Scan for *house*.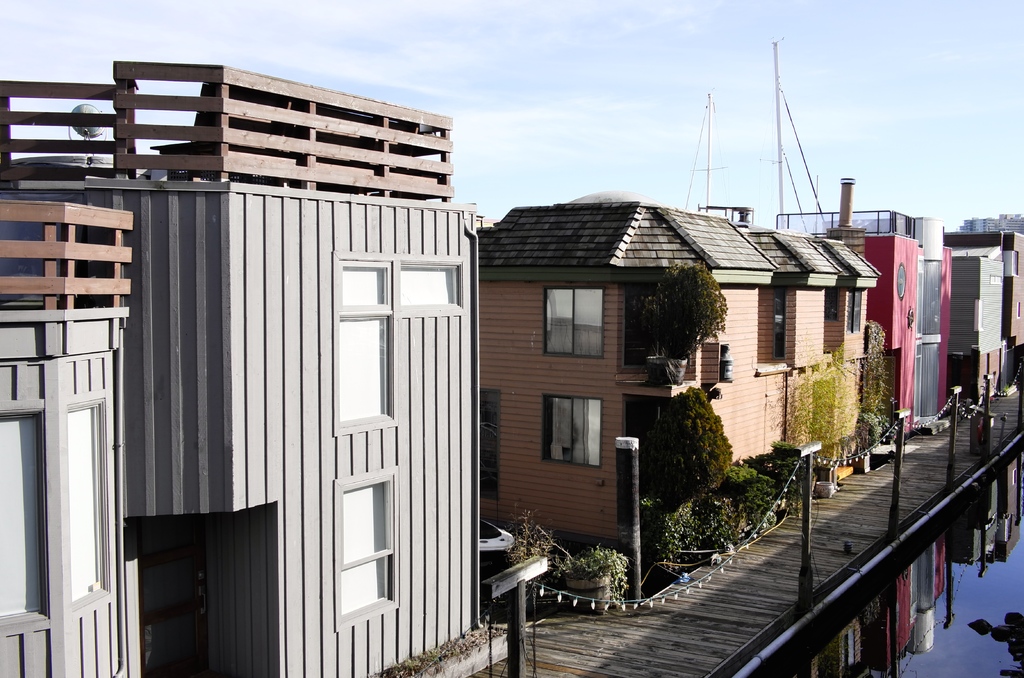
Scan result: bbox=[930, 233, 1014, 406].
